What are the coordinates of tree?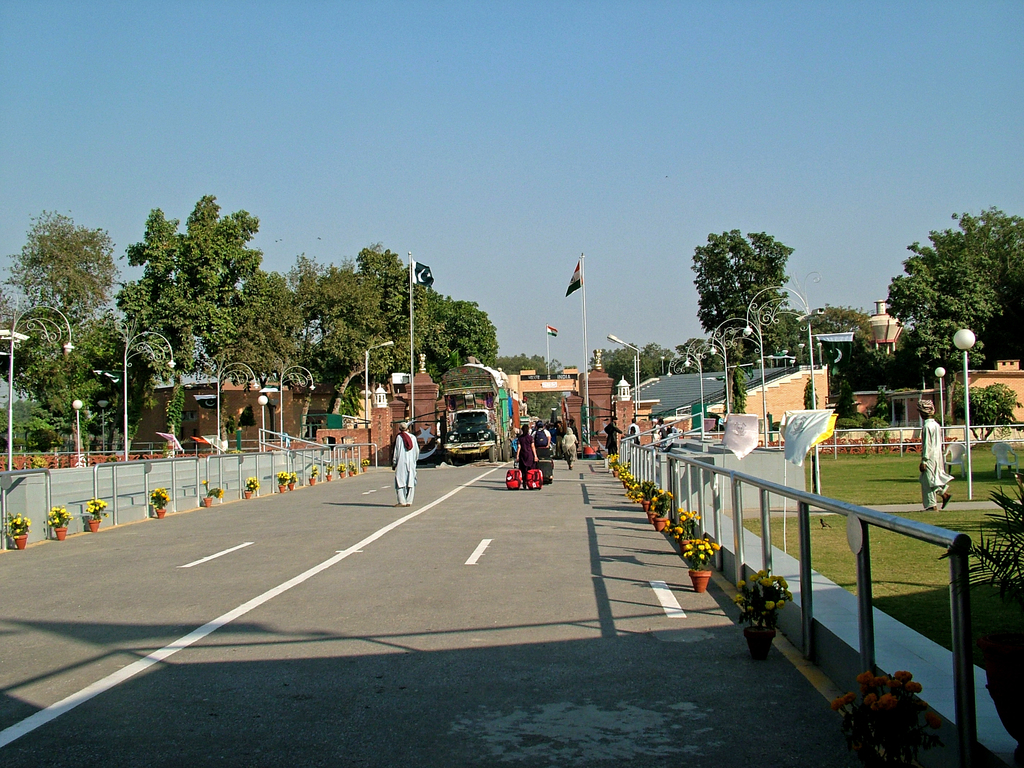
rect(906, 307, 986, 379).
